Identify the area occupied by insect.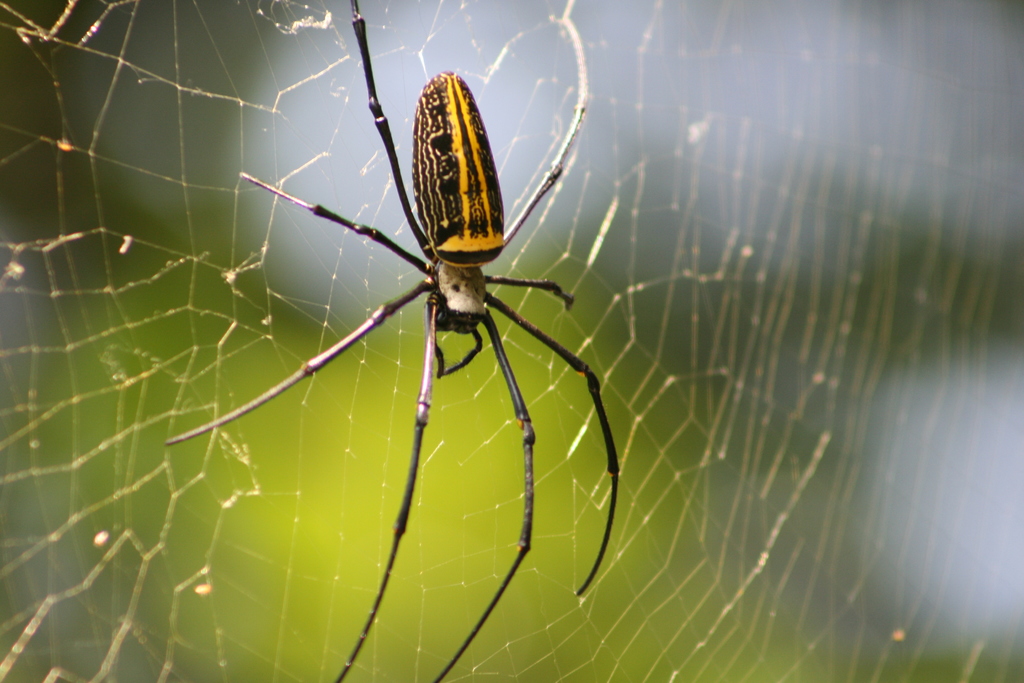
Area: Rect(163, 0, 622, 682).
